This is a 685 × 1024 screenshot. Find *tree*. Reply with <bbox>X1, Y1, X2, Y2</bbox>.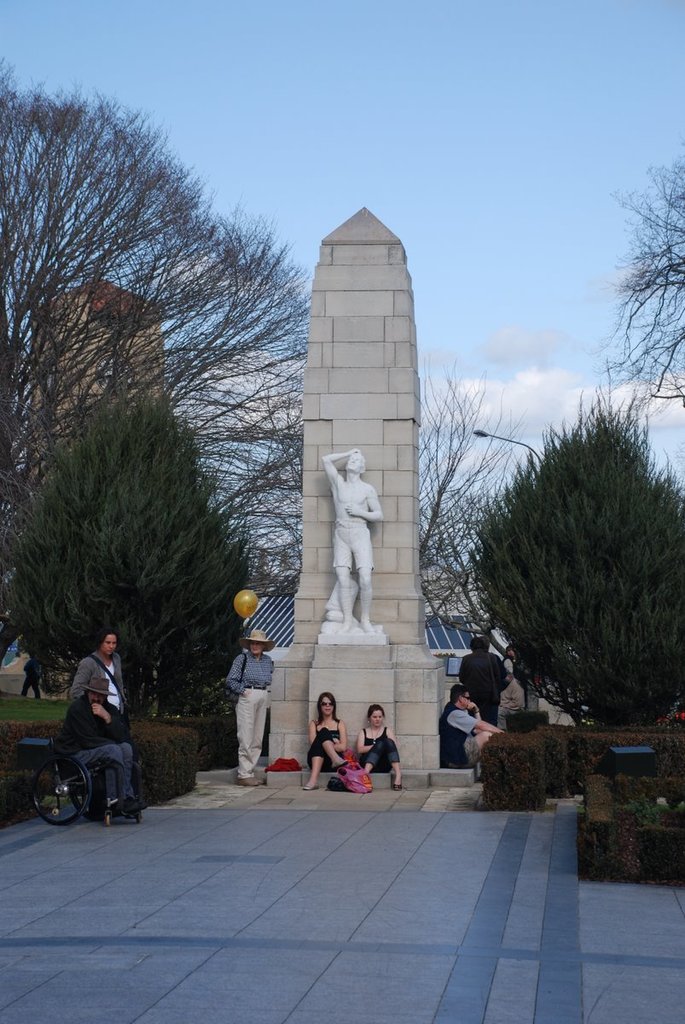
<bbox>0, 57, 340, 474</bbox>.
